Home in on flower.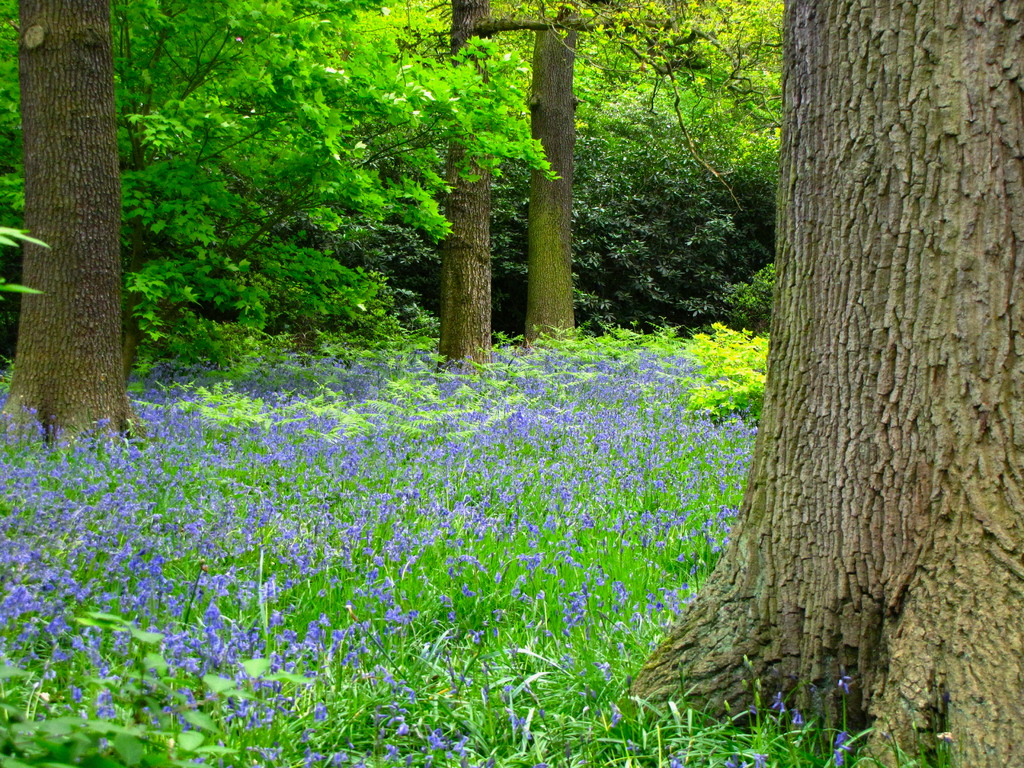
Homed in at region(351, 138, 370, 150).
